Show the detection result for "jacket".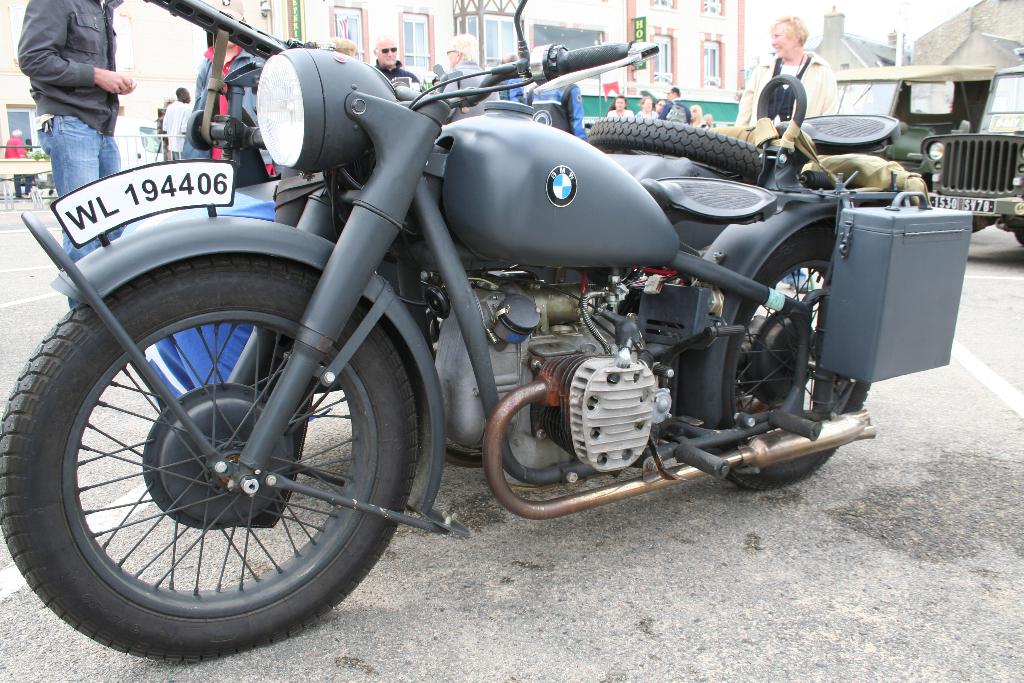
l=733, t=47, r=840, b=126.
